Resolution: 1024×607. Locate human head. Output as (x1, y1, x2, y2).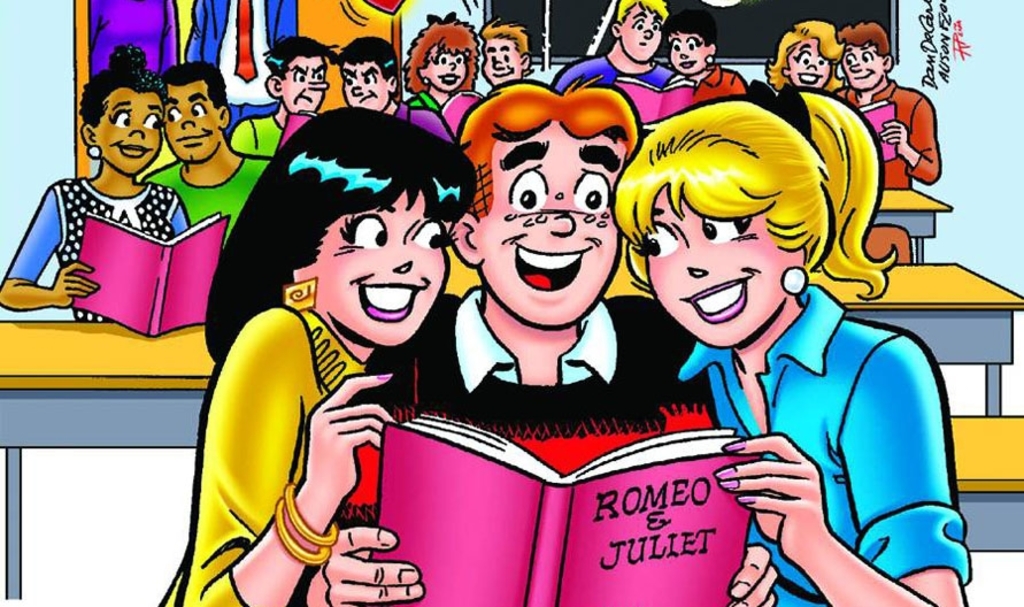
(475, 24, 532, 89).
